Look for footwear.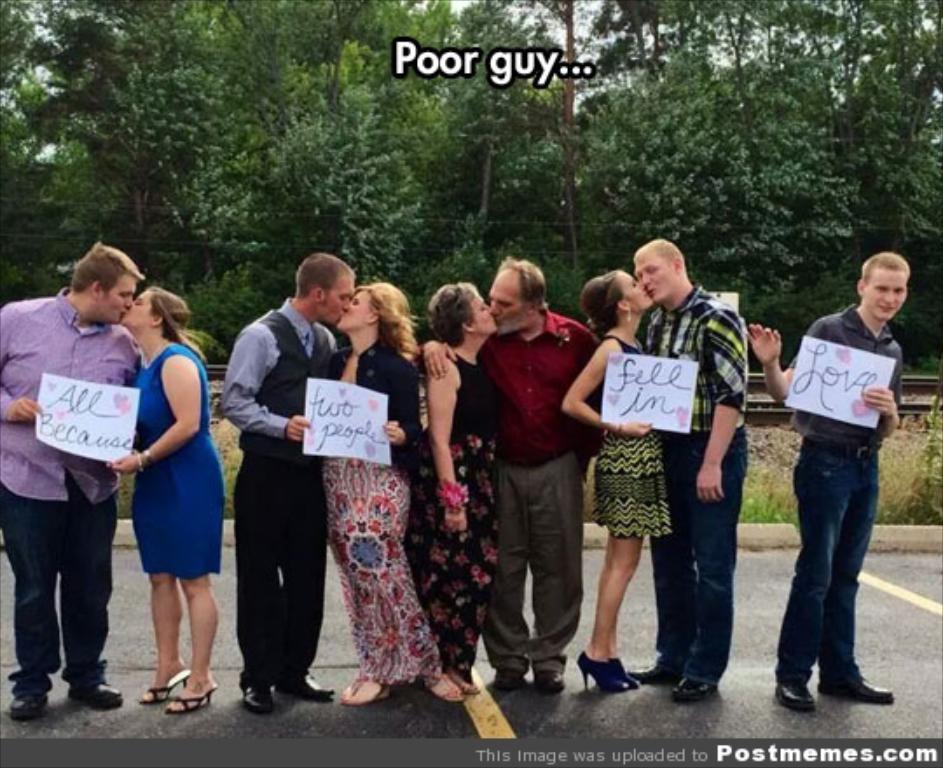
Found: crop(445, 669, 478, 696).
